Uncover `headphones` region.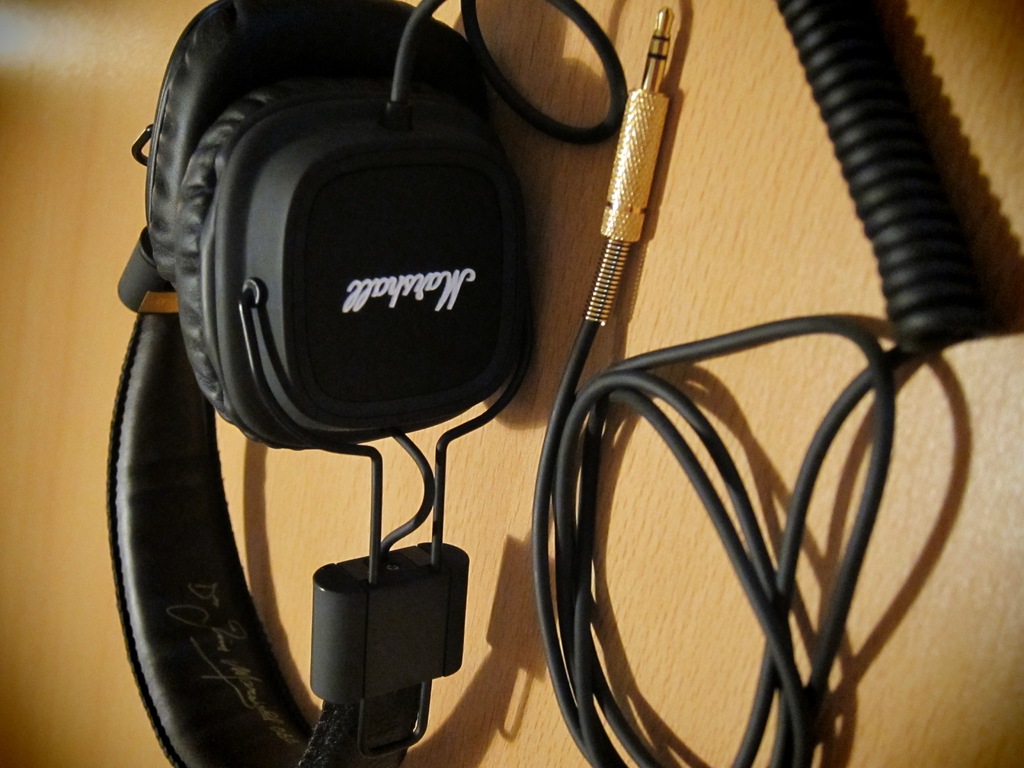
Uncovered: <region>166, 0, 818, 767</region>.
